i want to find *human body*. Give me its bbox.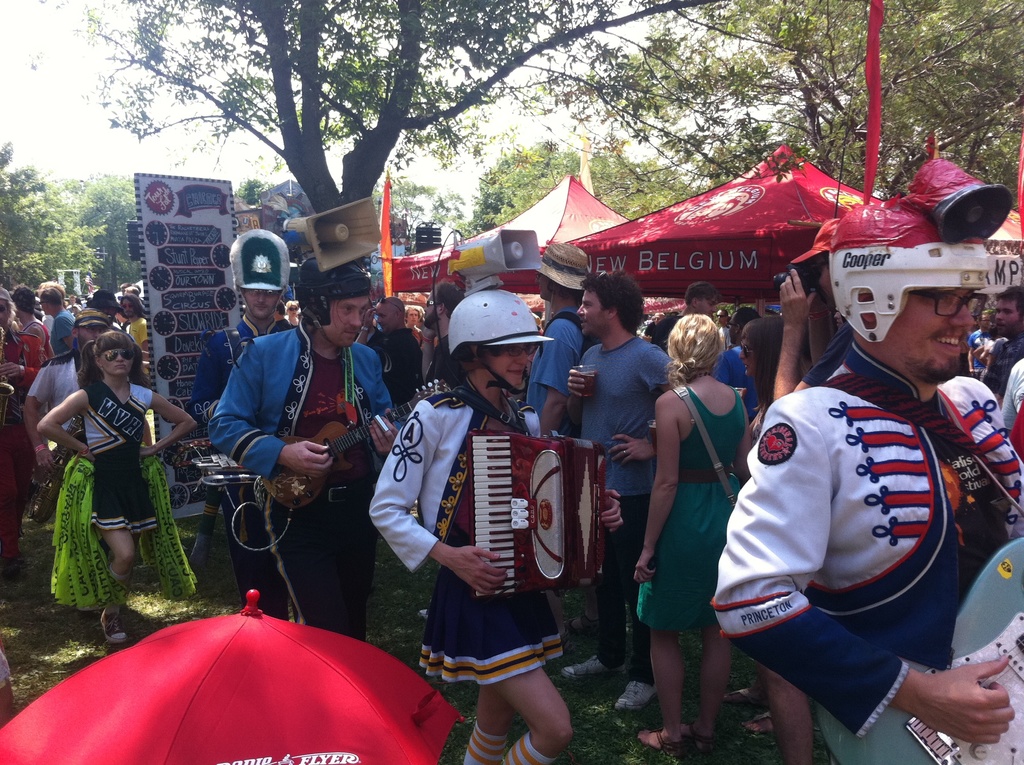
{"left": 568, "top": 271, "right": 678, "bottom": 675}.
